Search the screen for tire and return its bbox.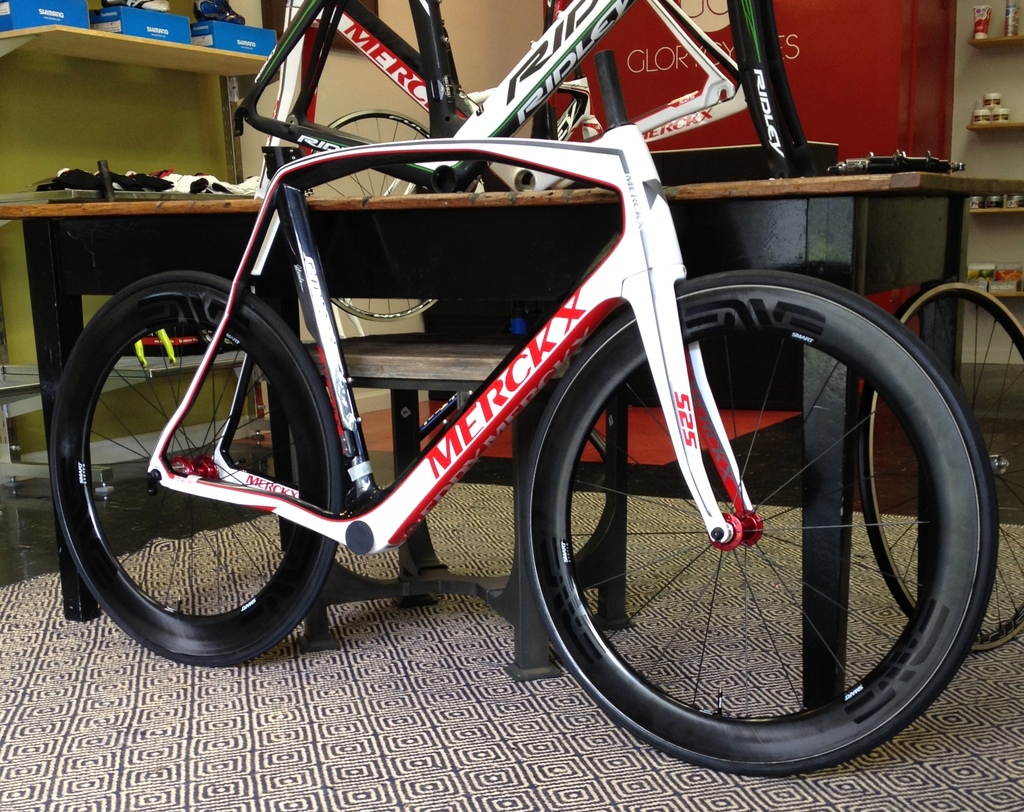
Found: [47,270,341,669].
